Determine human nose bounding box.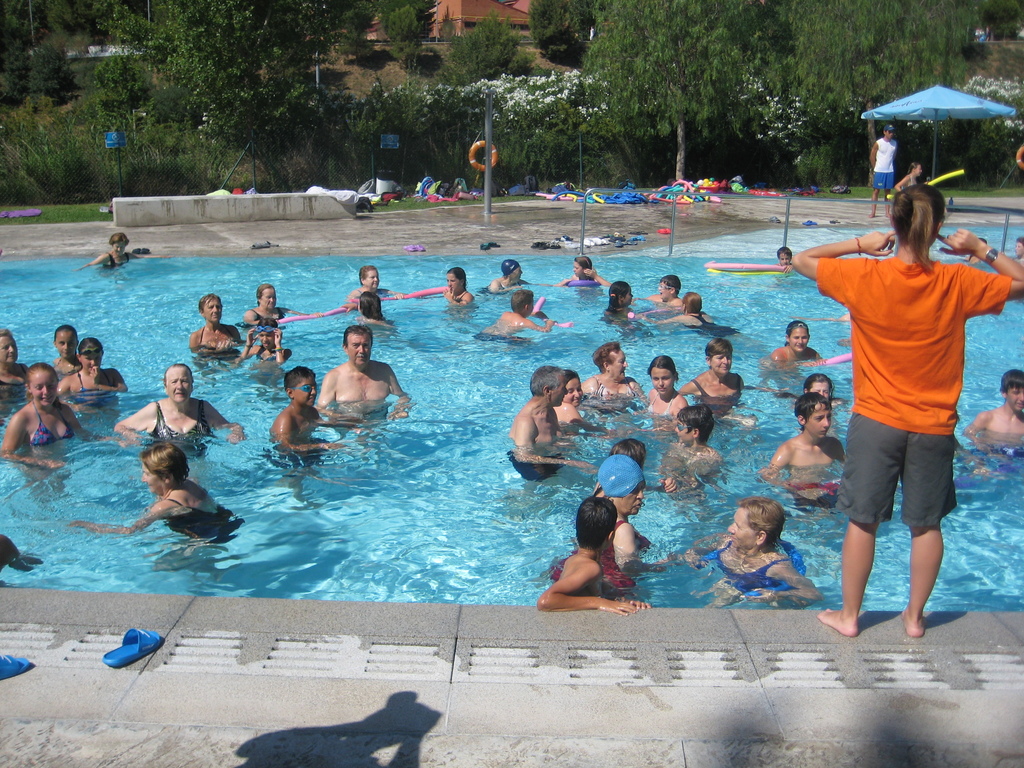
Determined: x1=1017 y1=391 x2=1023 y2=402.
